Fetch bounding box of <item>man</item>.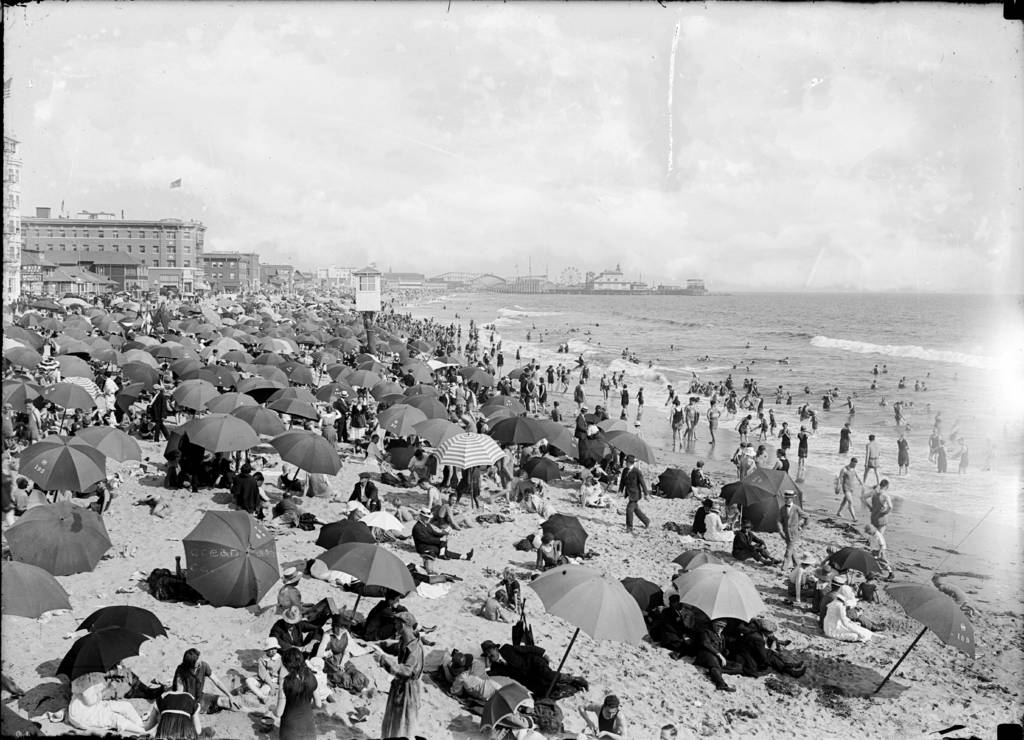
Bbox: l=698, t=618, r=742, b=696.
